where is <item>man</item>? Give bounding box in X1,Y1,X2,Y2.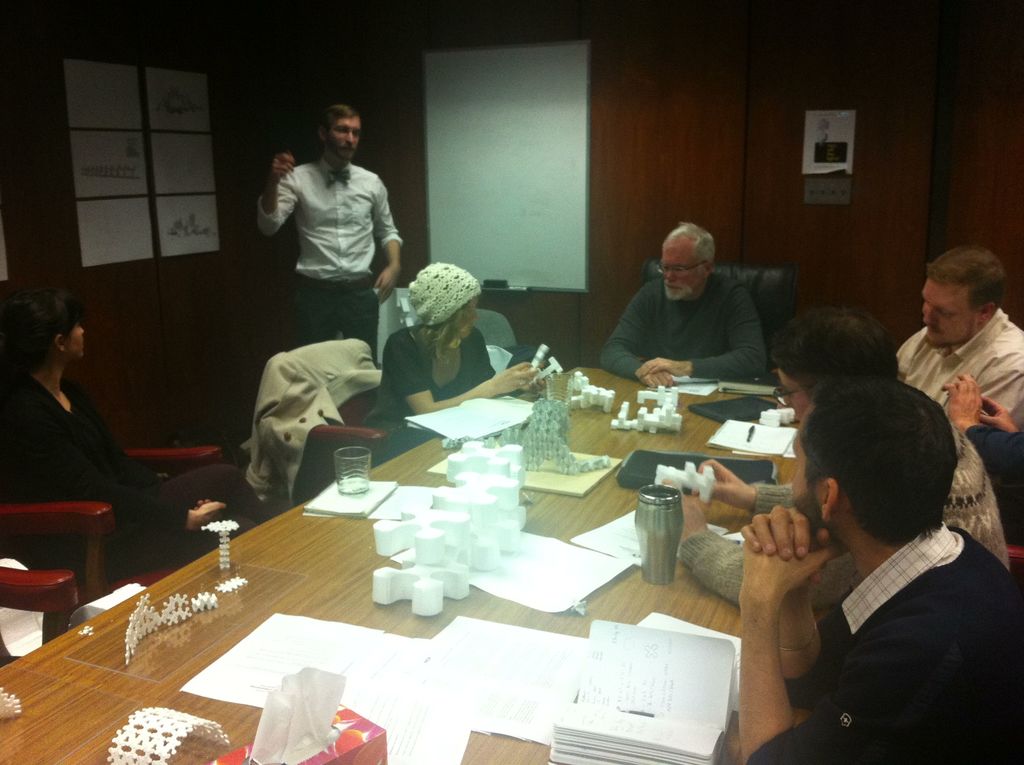
941,372,1023,551.
